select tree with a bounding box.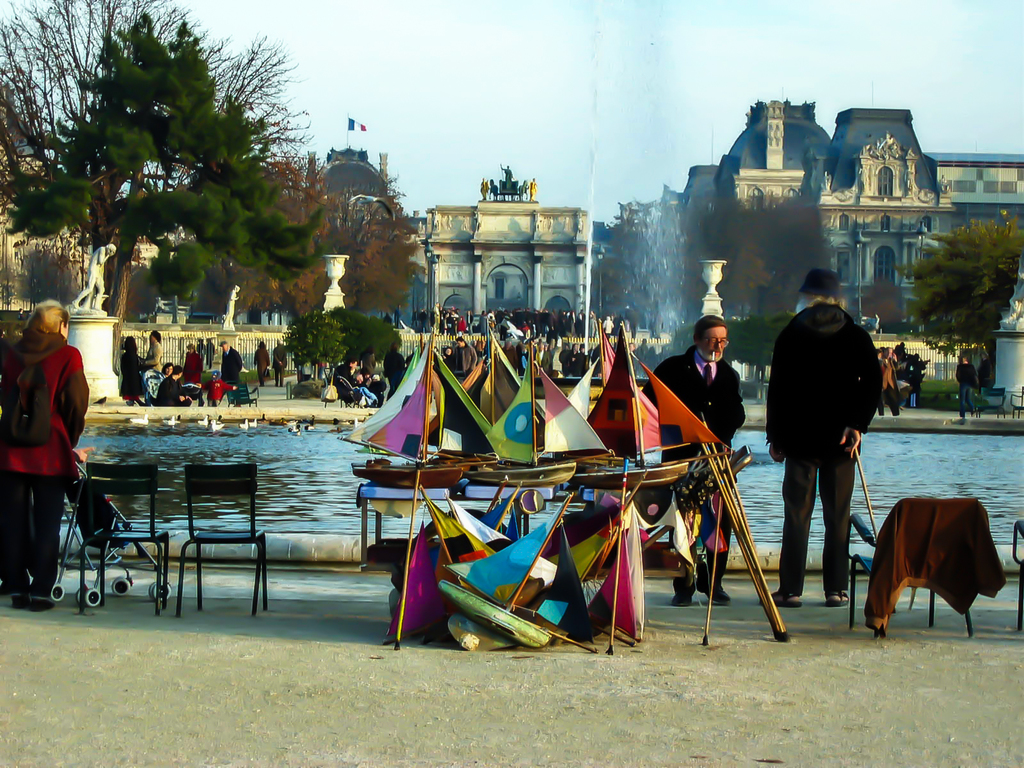
region(855, 278, 902, 335).
